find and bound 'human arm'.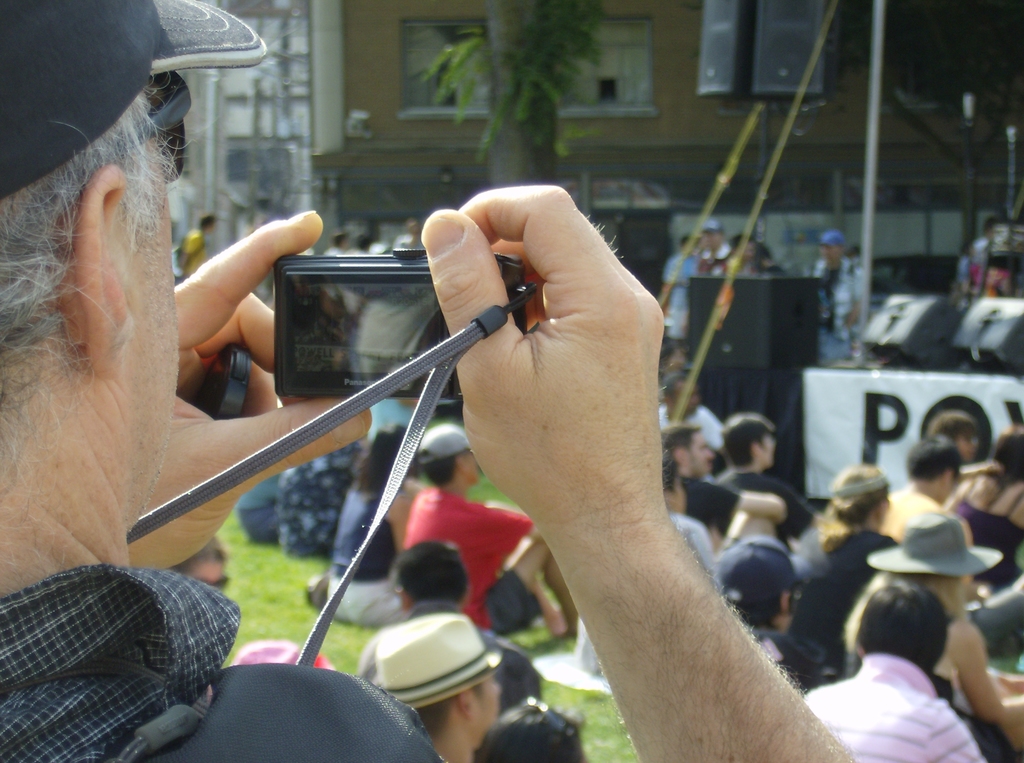
Bound: {"x1": 484, "y1": 506, "x2": 539, "y2": 547}.
